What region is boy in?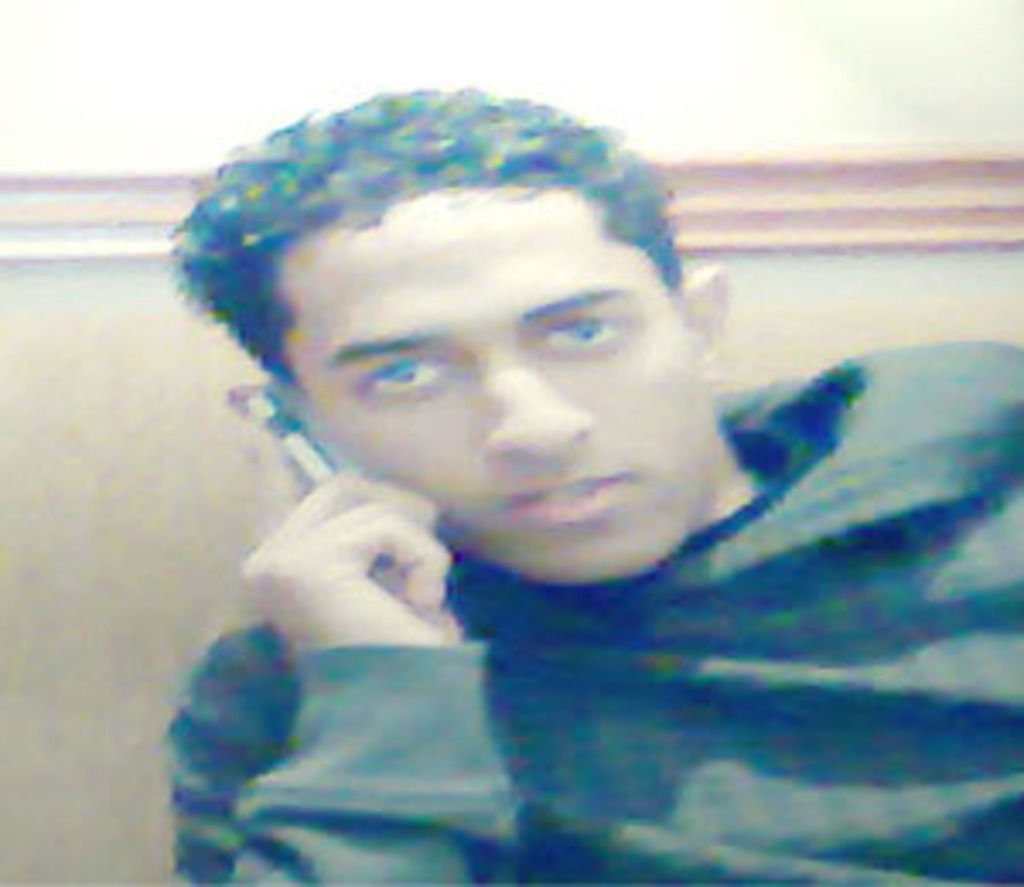
(72,82,884,836).
